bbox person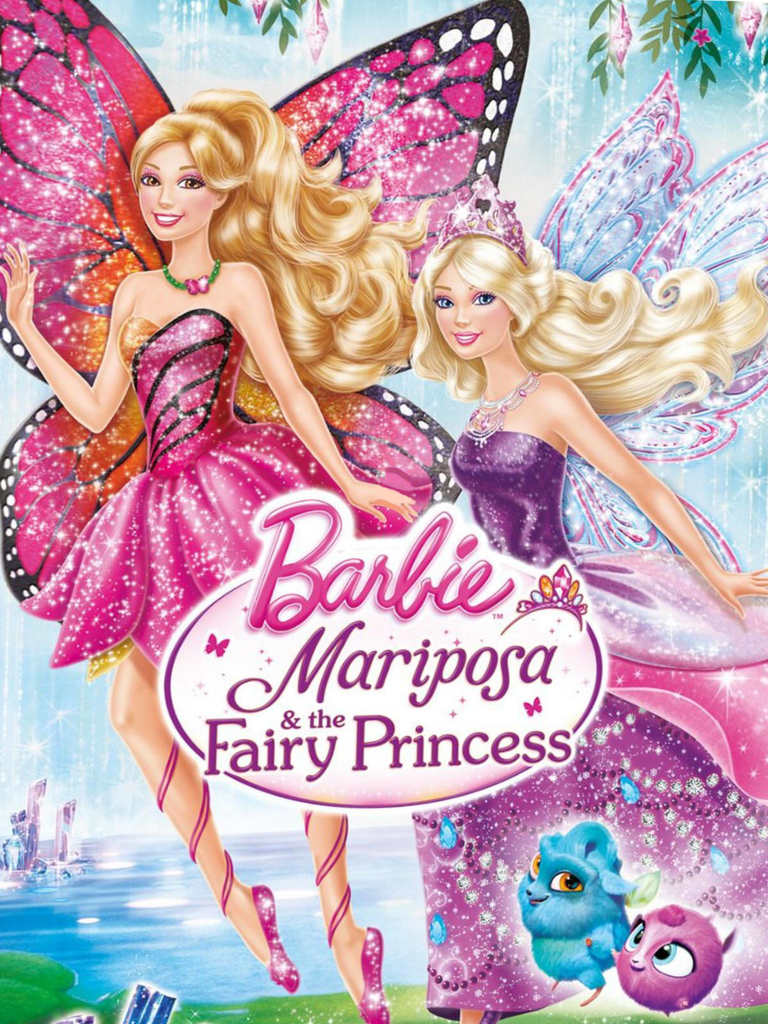
403 237 767 1021
